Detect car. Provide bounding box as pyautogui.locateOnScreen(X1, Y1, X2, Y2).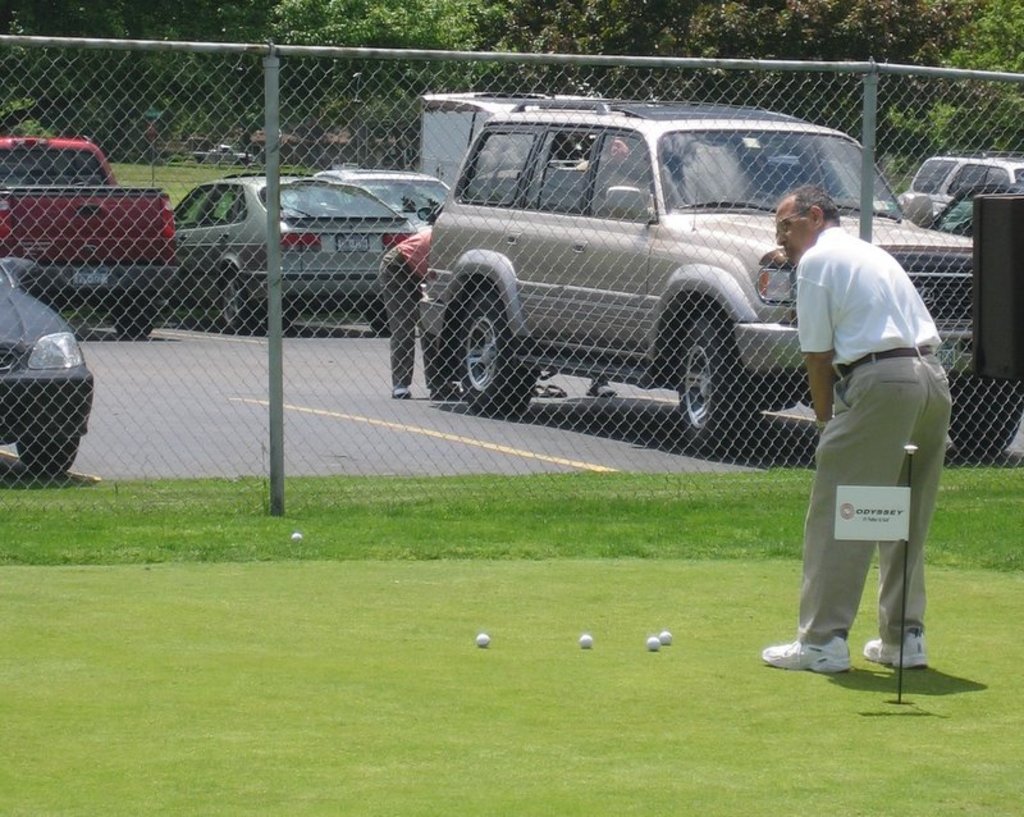
pyautogui.locateOnScreen(316, 172, 444, 237).
